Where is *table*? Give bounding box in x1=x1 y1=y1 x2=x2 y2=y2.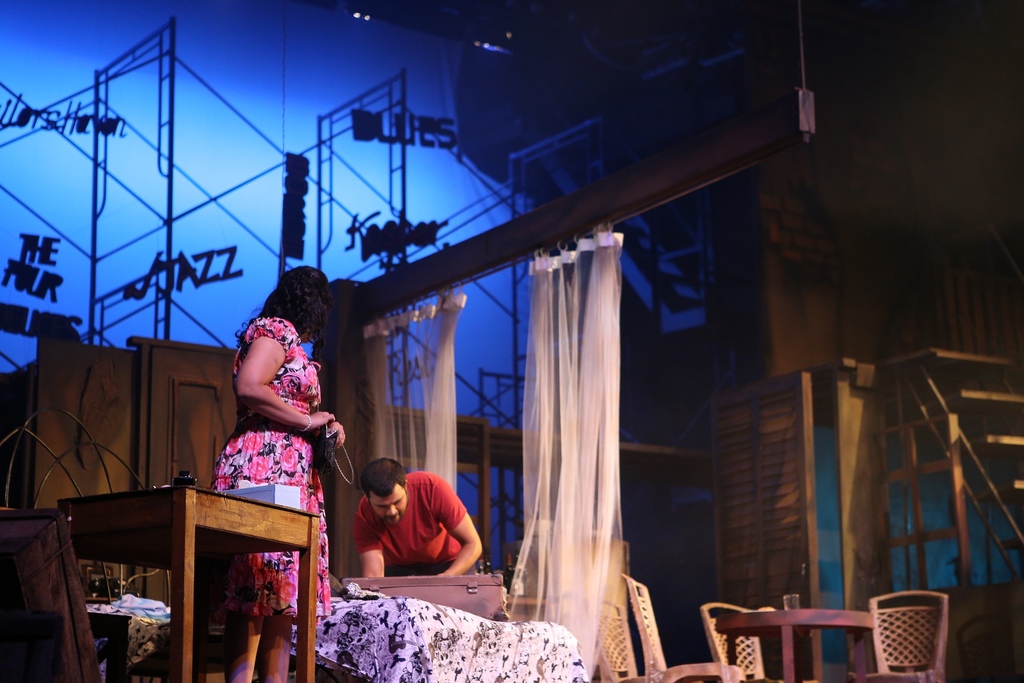
x1=52 y1=483 x2=315 y2=682.
